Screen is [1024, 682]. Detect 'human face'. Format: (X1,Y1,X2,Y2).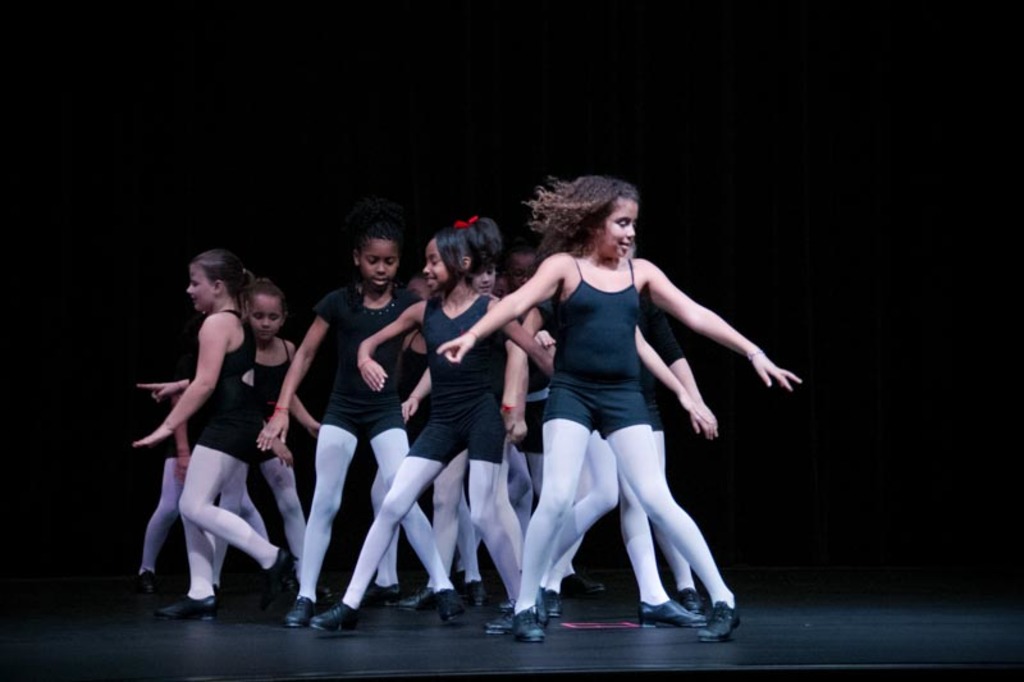
(598,193,639,256).
